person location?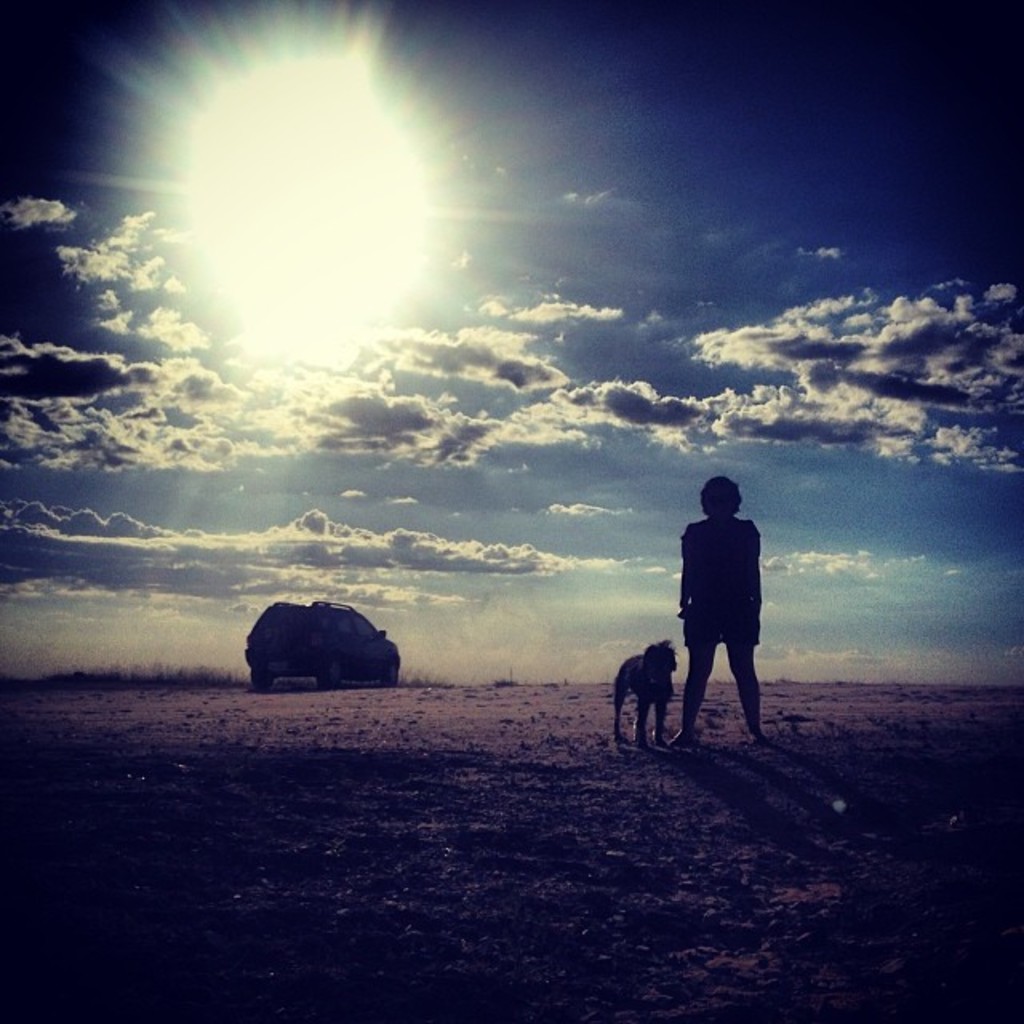
region(662, 469, 774, 747)
